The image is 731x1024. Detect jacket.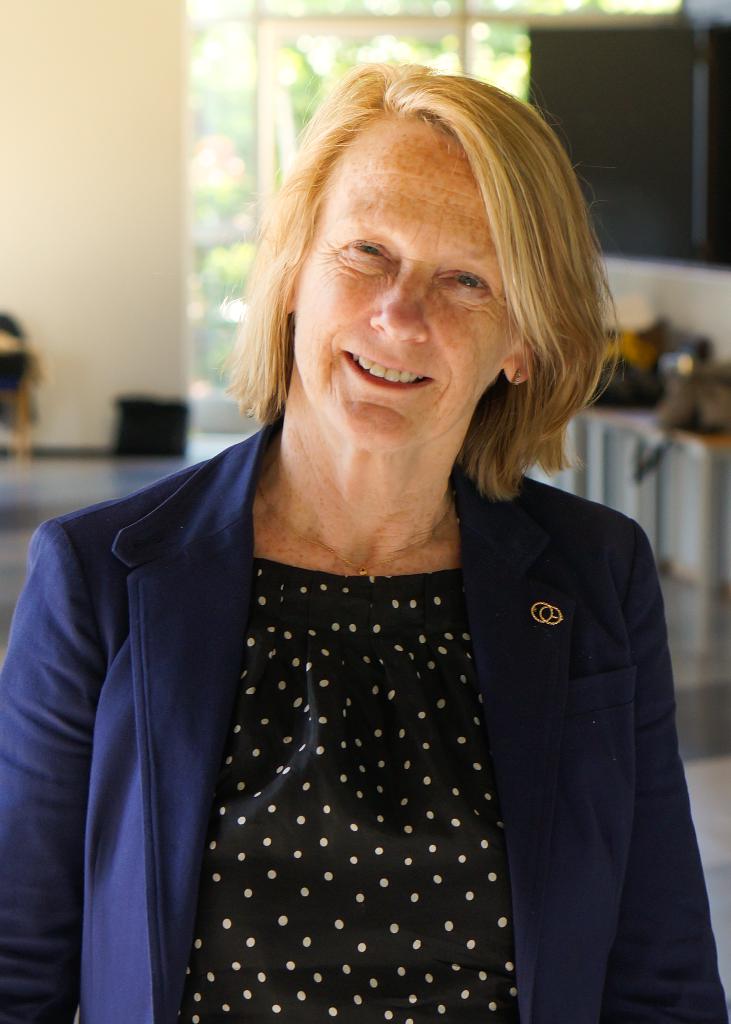
Detection: [0, 415, 728, 1023].
